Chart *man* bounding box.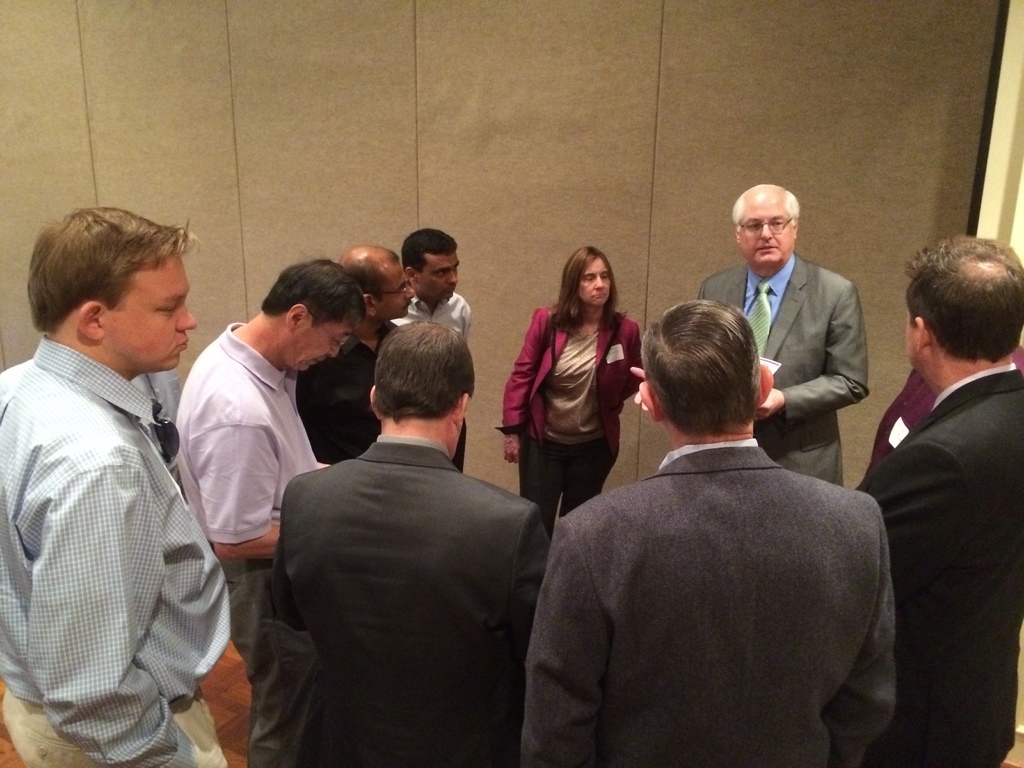
Charted: {"x1": 392, "y1": 228, "x2": 470, "y2": 472}.
